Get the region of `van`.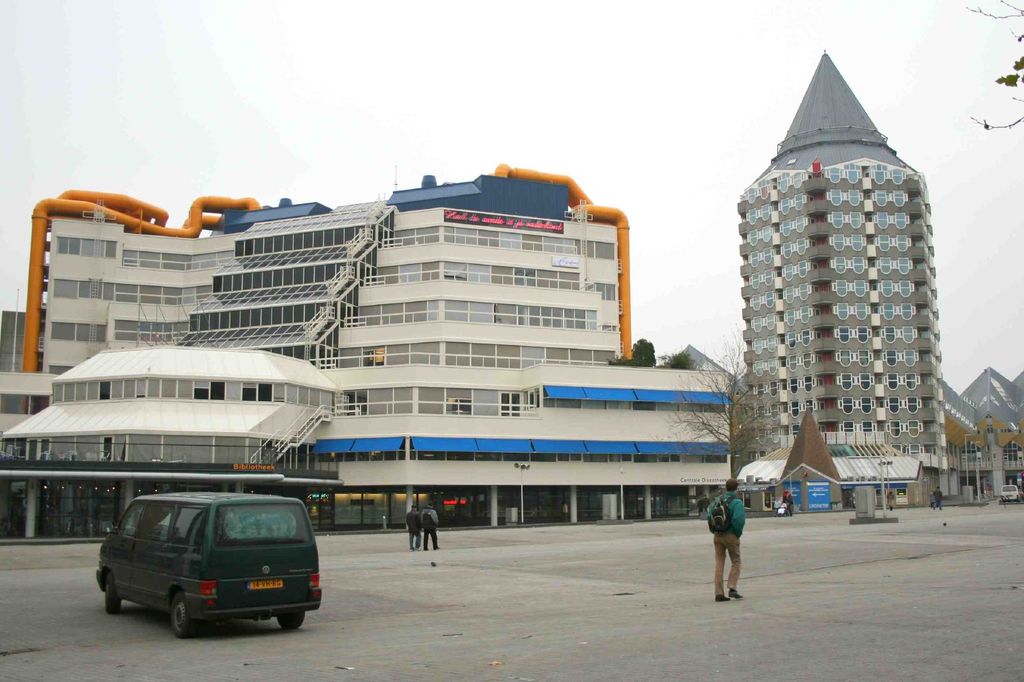
92, 489, 325, 640.
